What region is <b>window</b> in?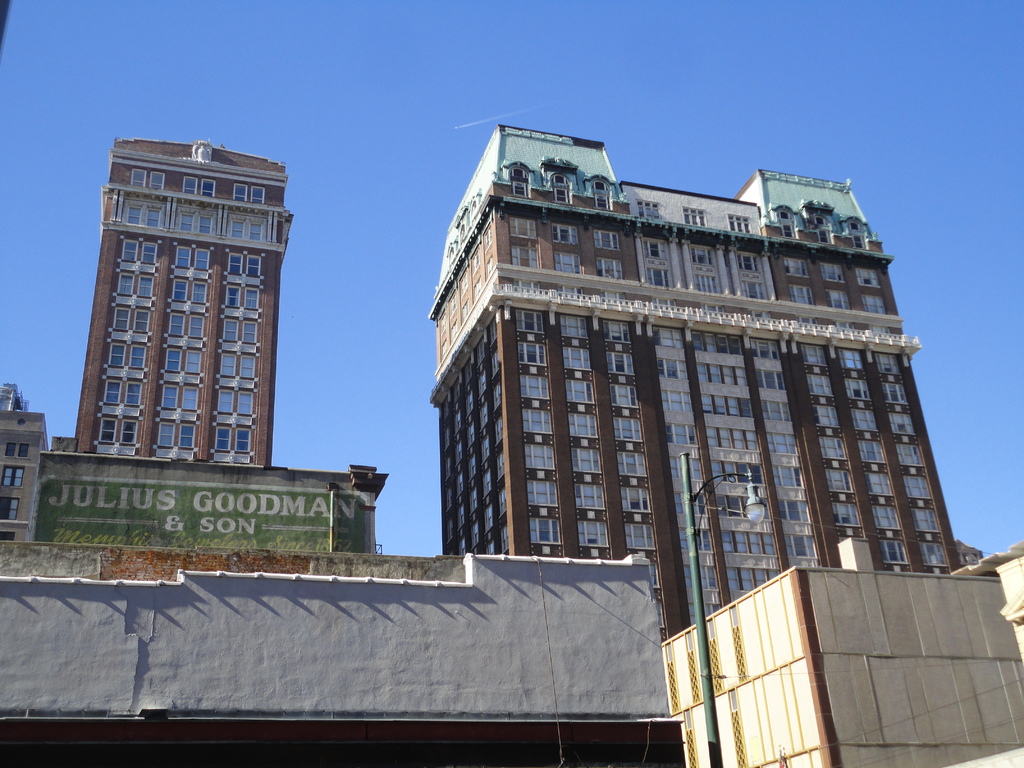
x1=881, y1=381, x2=909, y2=401.
